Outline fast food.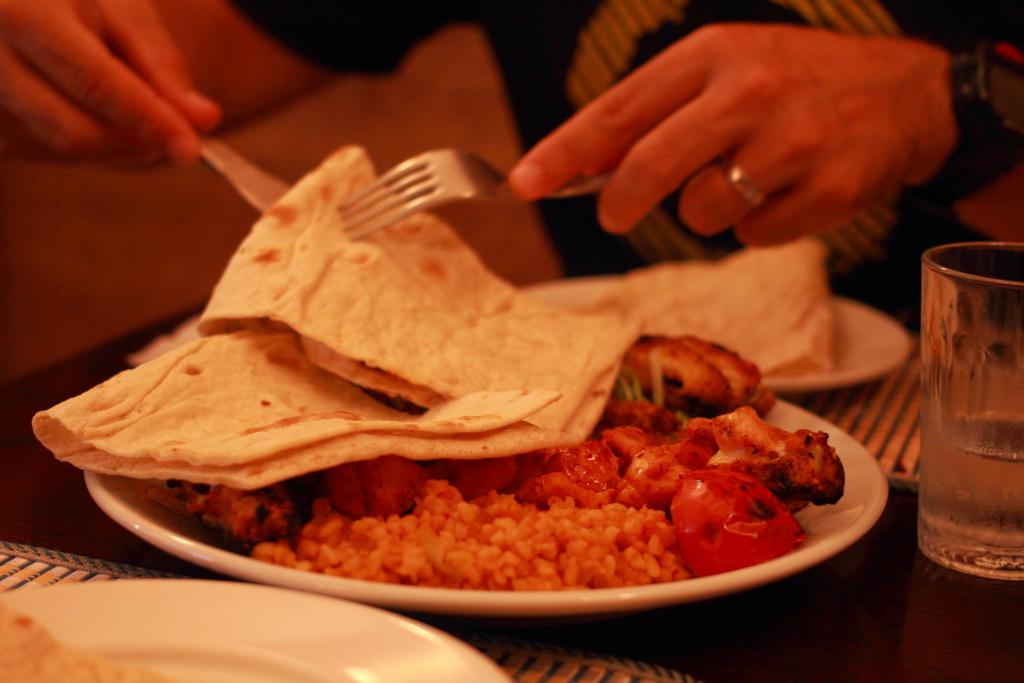
Outline: box(209, 142, 646, 427).
